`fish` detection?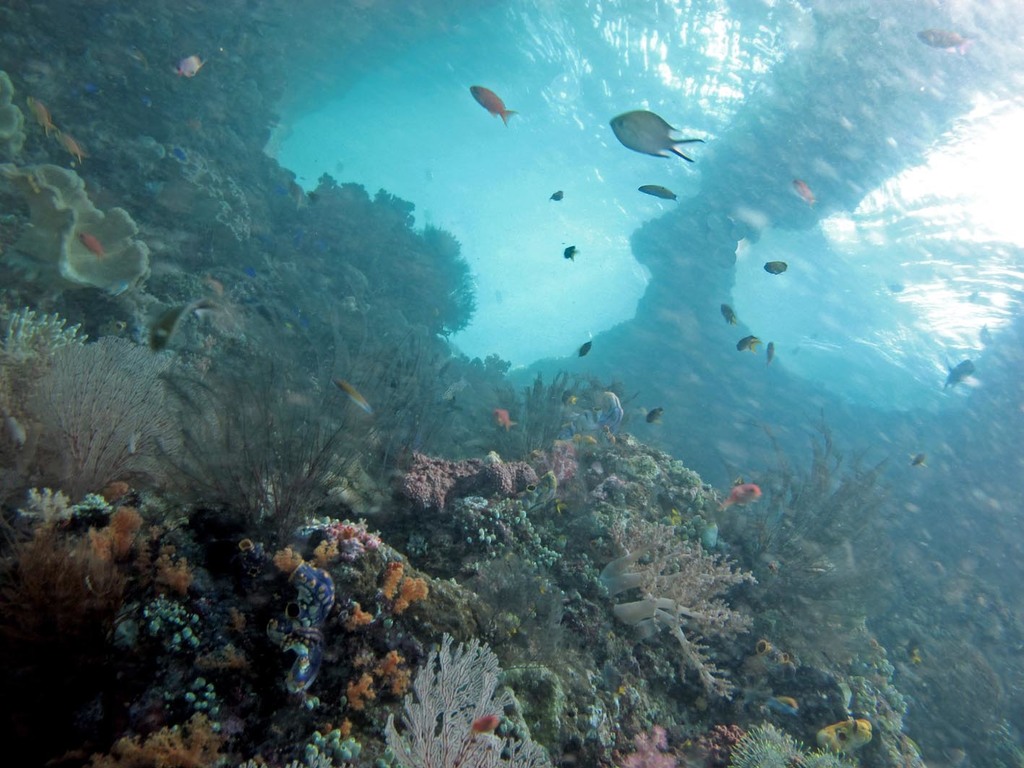
[772,696,800,714]
